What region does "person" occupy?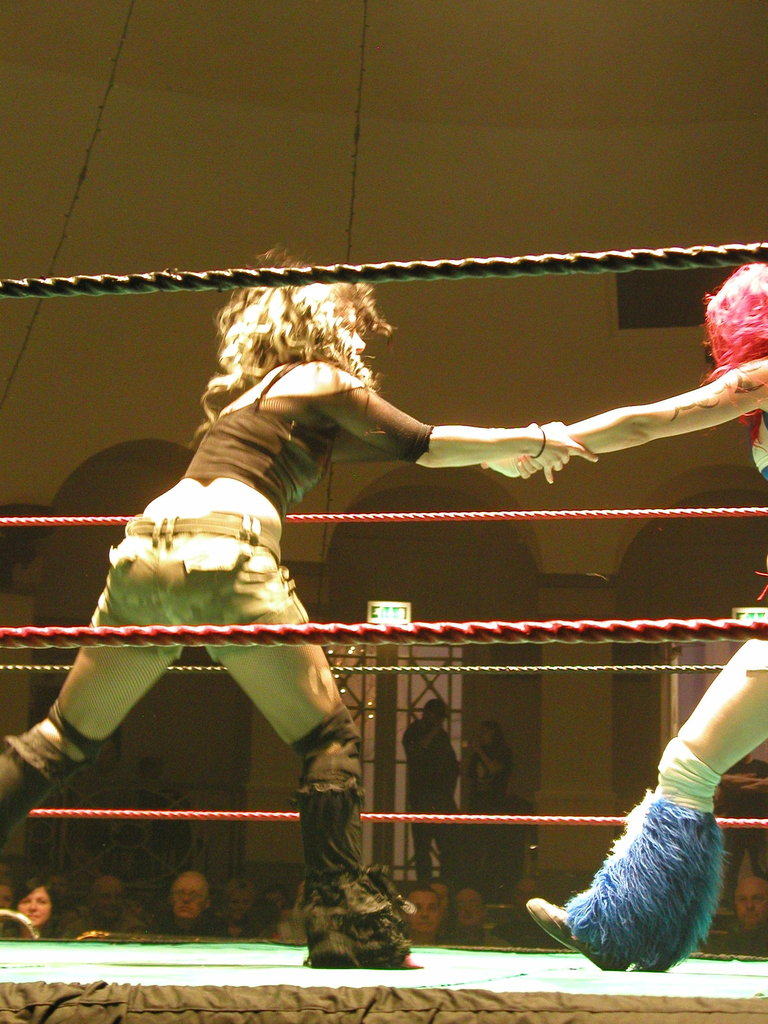
[731, 879, 763, 939].
